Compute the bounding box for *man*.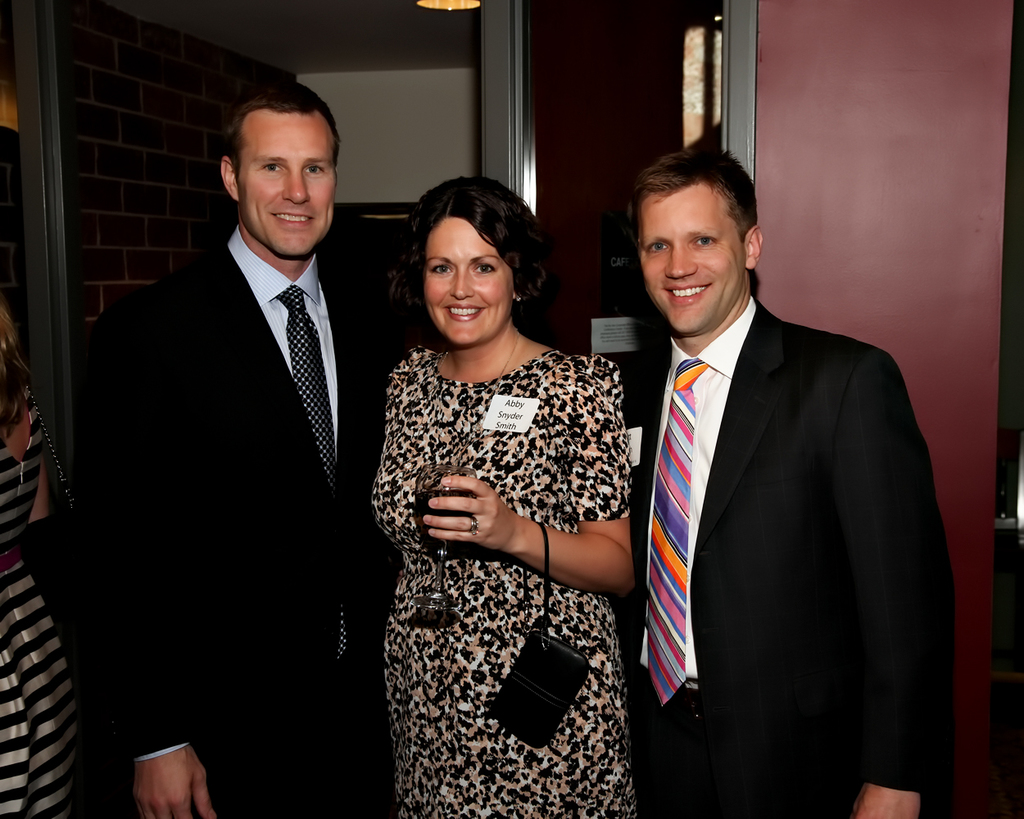
<box>609,139,954,812</box>.
